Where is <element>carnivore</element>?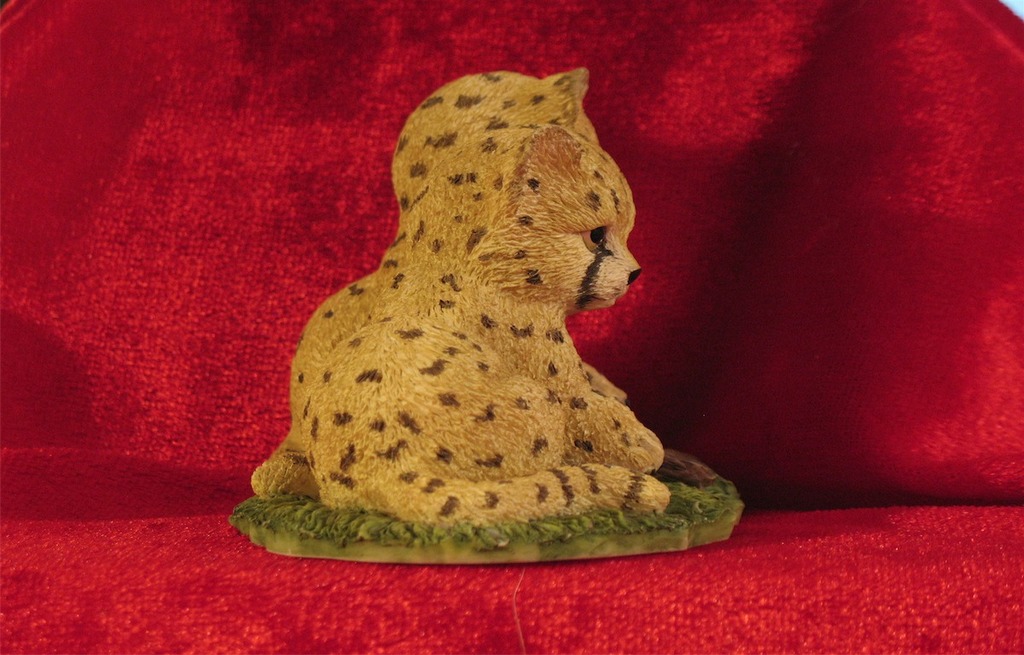
left=300, top=125, right=669, bottom=526.
